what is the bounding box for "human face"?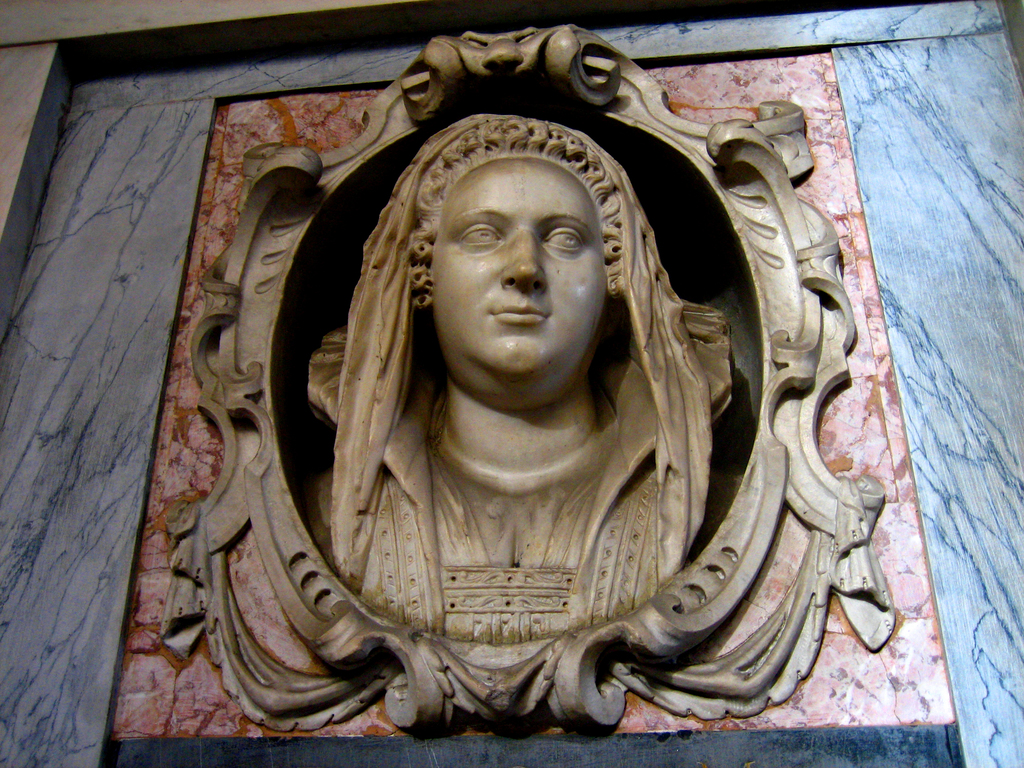
x1=429, y1=157, x2=611, y2=387.
